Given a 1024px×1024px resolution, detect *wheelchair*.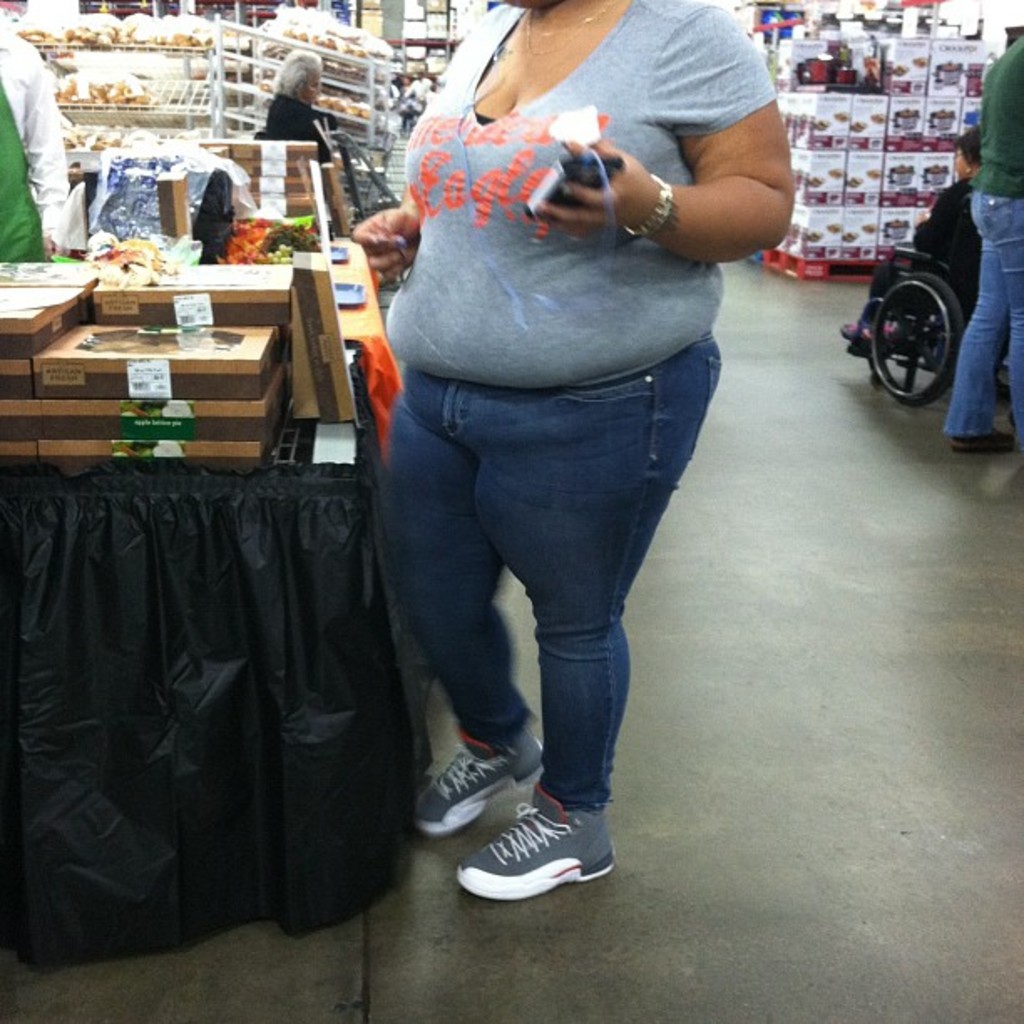
l=848, t=244, r=972, b=408.
